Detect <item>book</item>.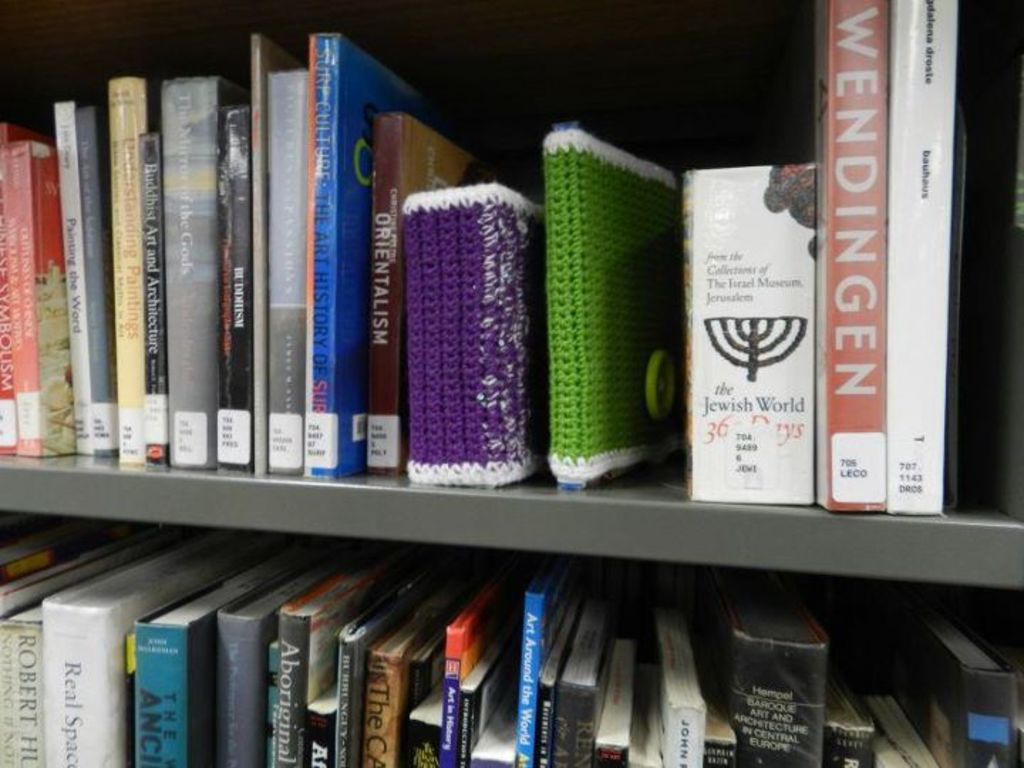
Detected at pyautogui.locateOnScreen(262, 70, 304, 476).
